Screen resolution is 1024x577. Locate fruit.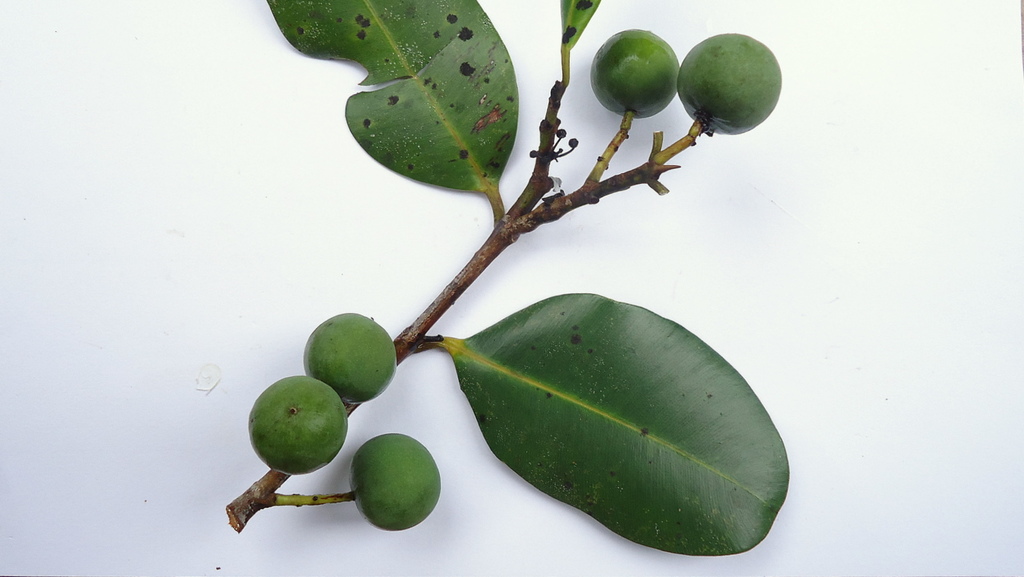
[590, 31, 686, 120].
